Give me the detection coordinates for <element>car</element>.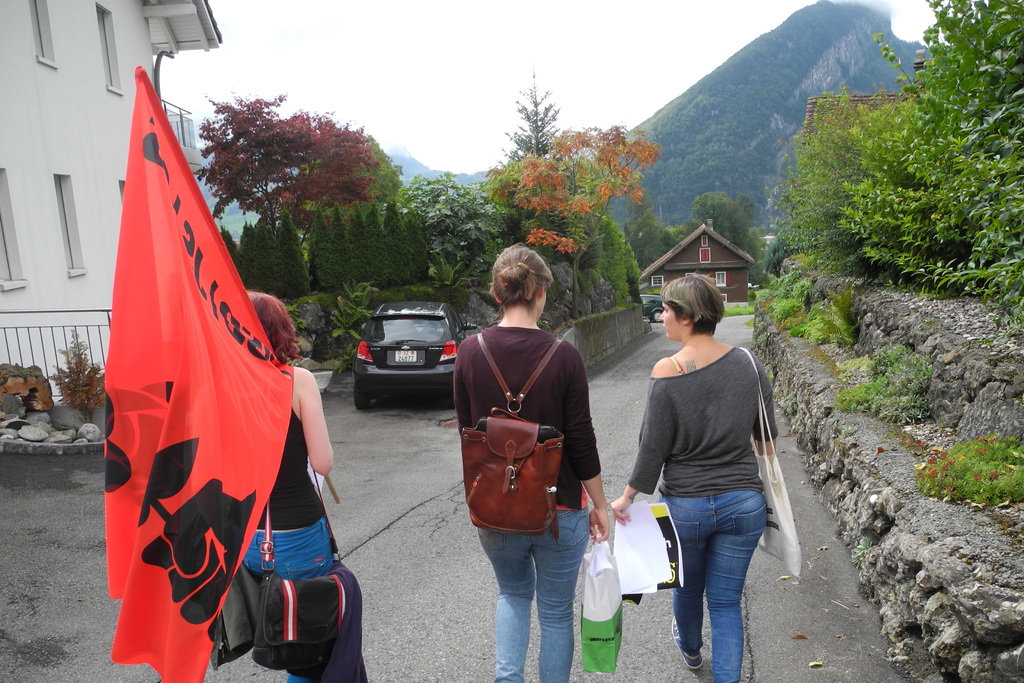
rect(349, 297, 476, 414).
